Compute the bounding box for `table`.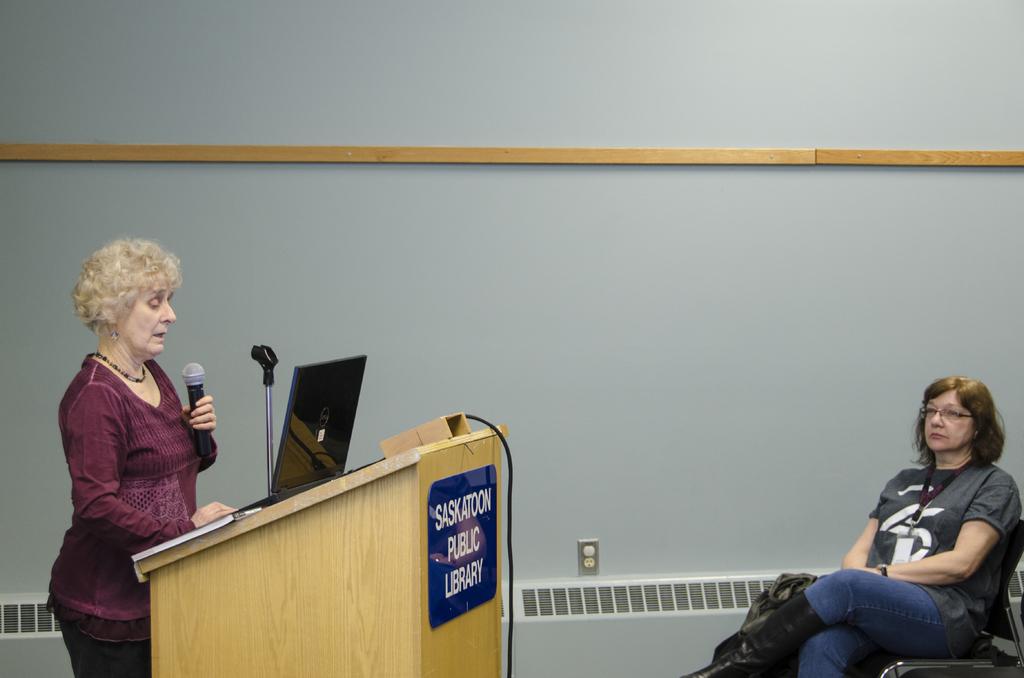
135:426:507:677.
